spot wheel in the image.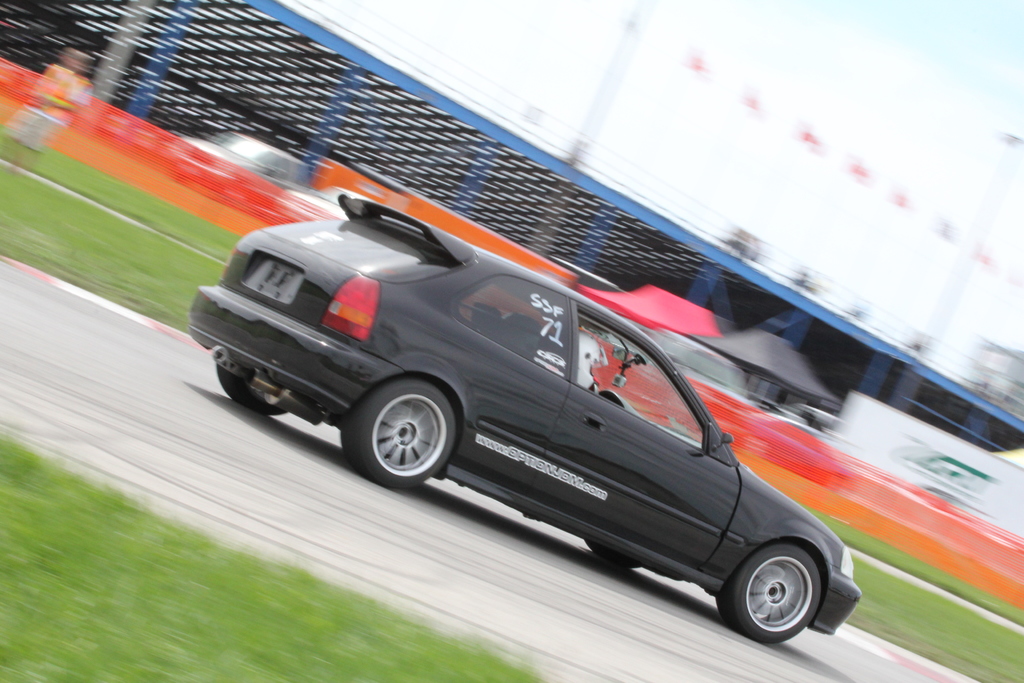
wheel found at (x1=342, y1=370, x2=465, y2=495).
